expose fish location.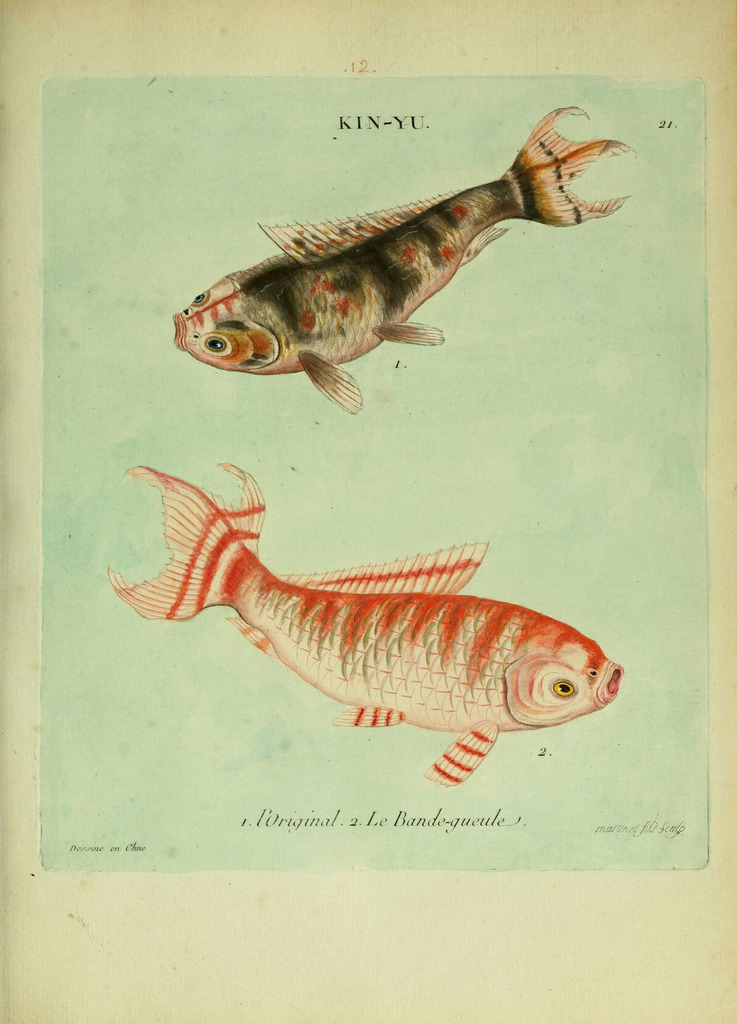
Exposed at rect(178, 110, 621, 417).
